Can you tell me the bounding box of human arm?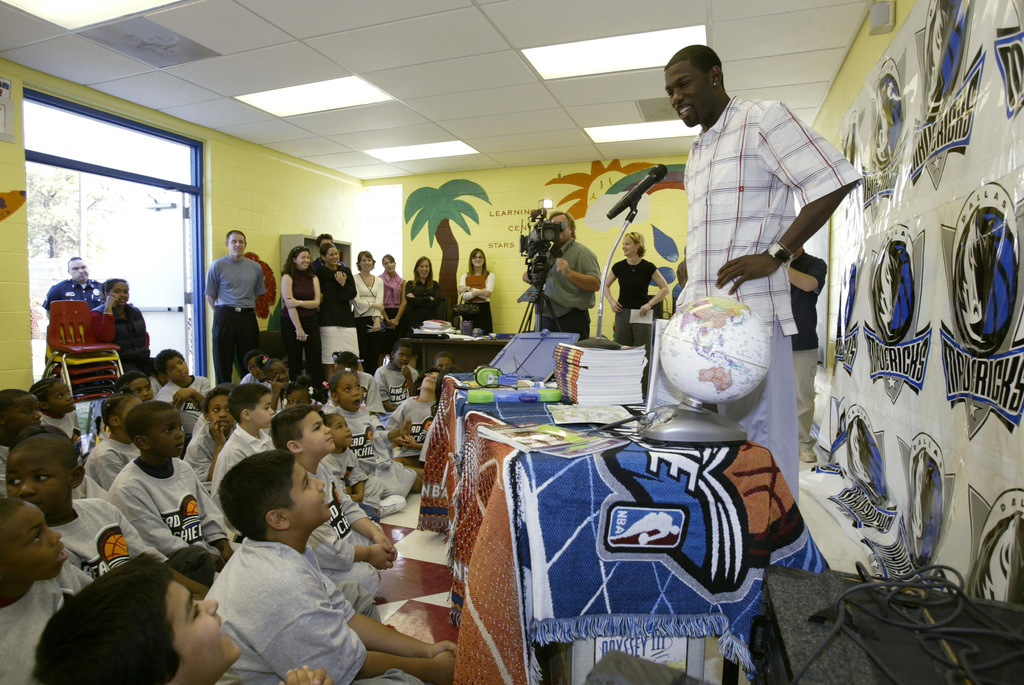
[94, 451, 124, 489].
